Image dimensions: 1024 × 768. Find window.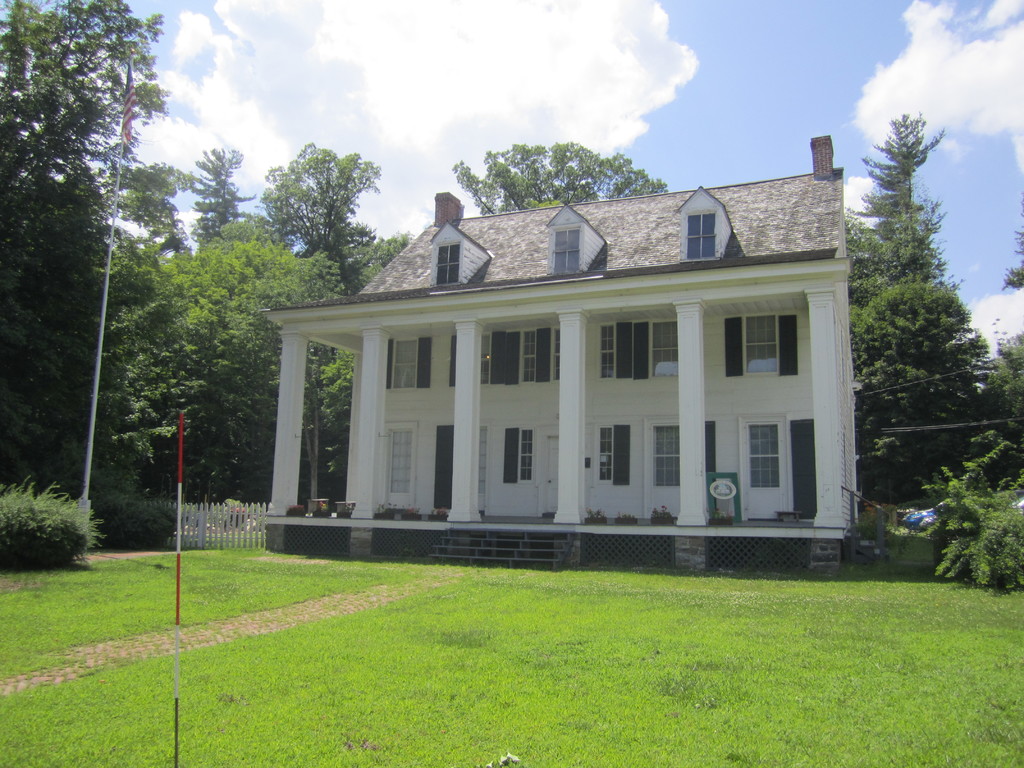
(left=746, top=422, right=779, bottom=488).
